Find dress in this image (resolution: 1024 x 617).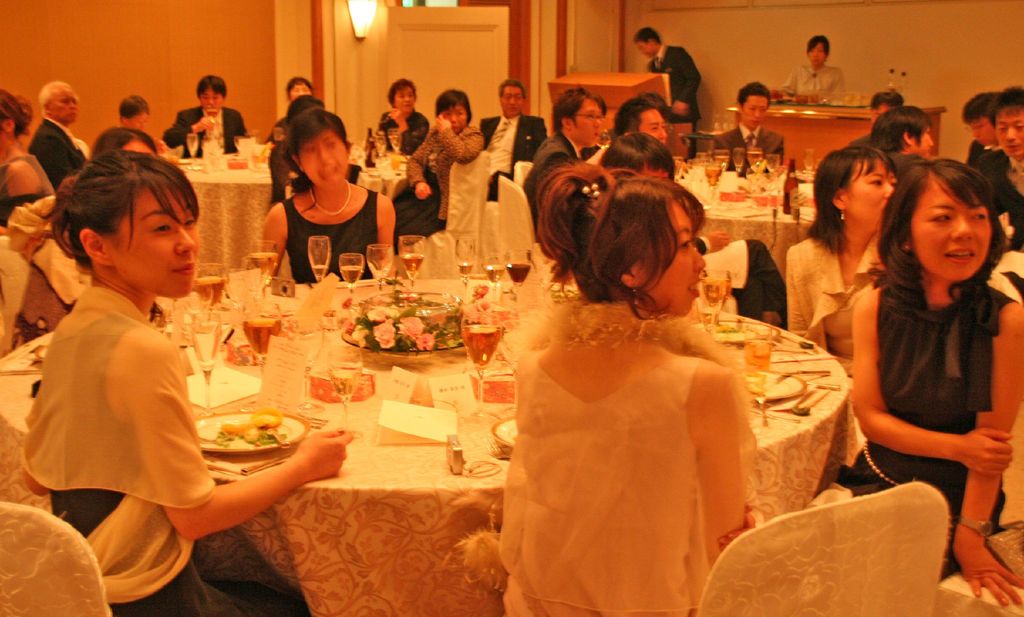
box(49, 316, 308, 616).
